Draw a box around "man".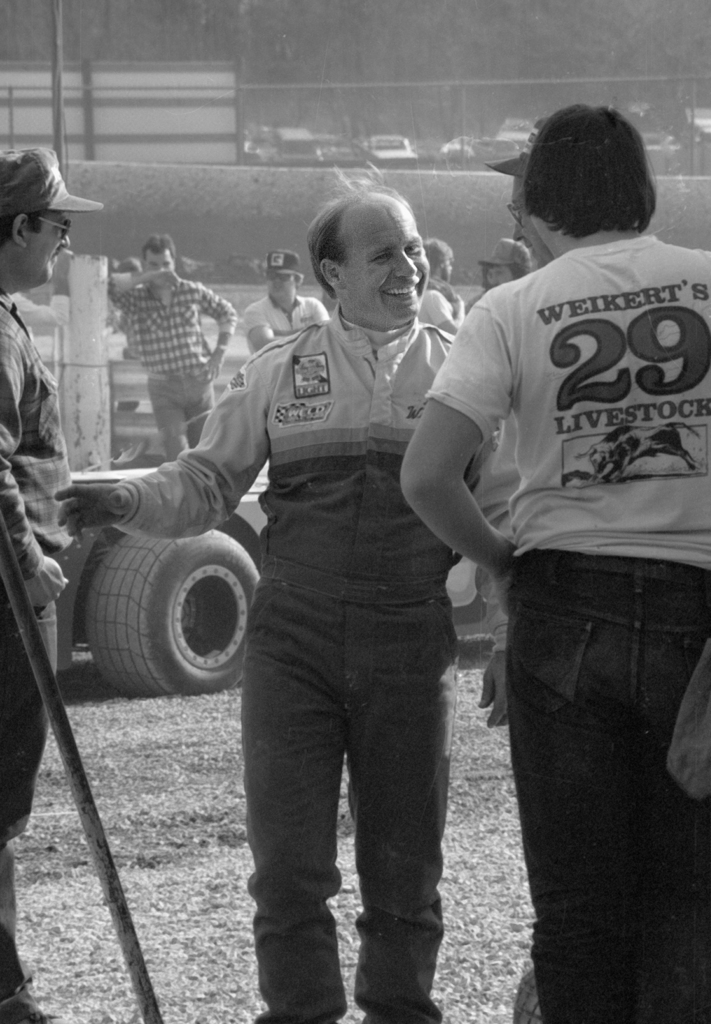
(415,235,468,351).
